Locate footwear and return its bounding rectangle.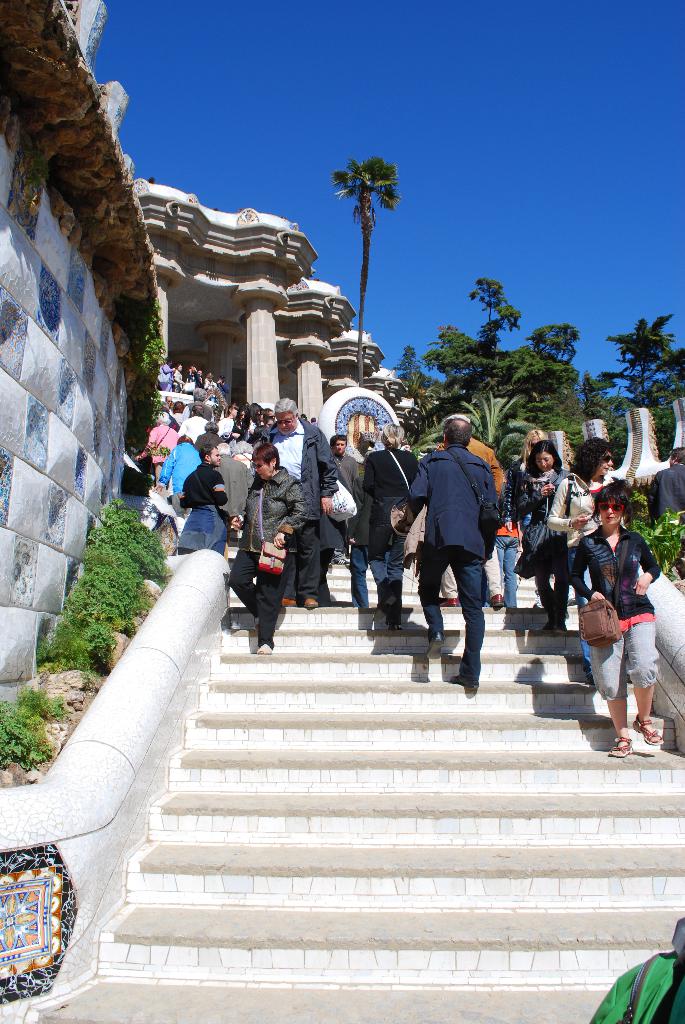
bbox=(251, 618, 258, 630).
